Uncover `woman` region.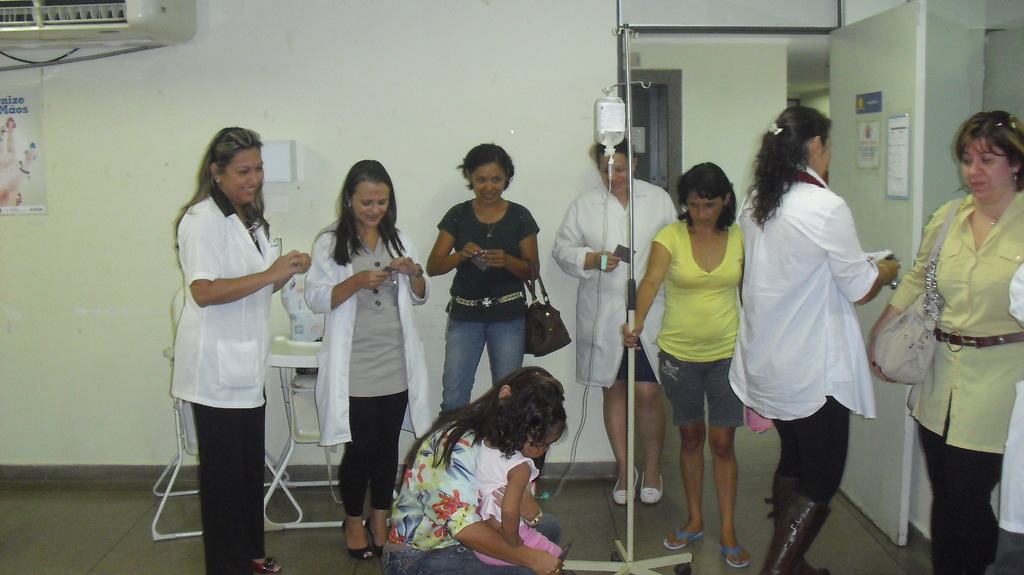
Uncovered: {"left": 172, "top": 122, "right": 310, "bottom": 574}.
